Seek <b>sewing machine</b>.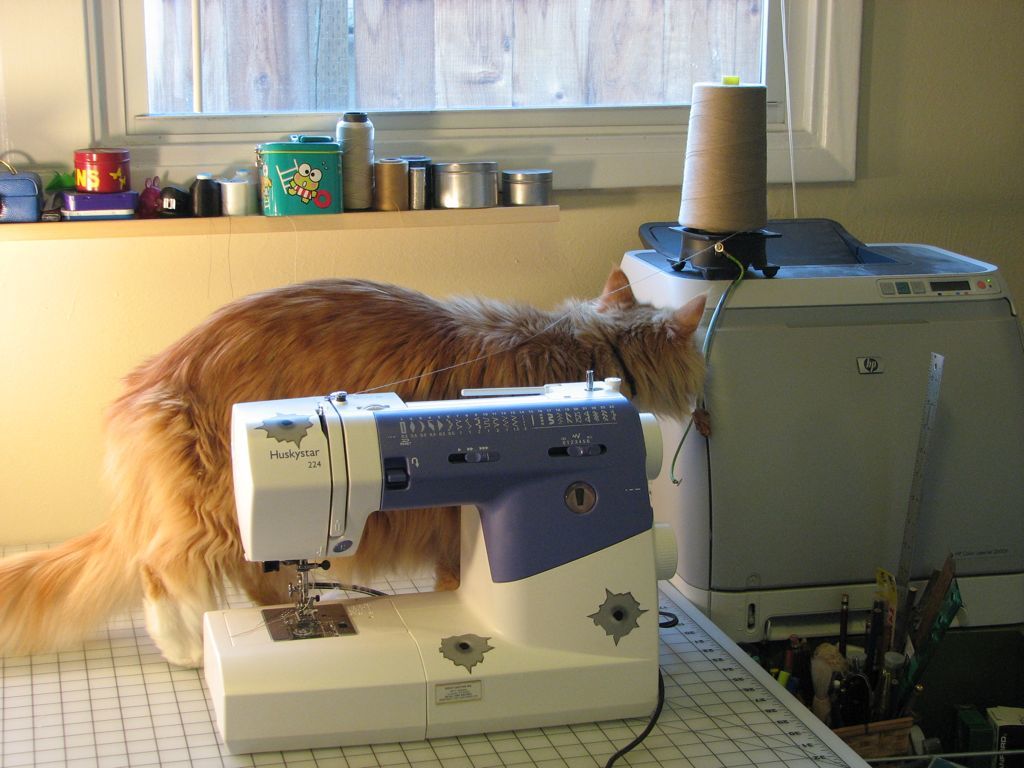
[192, 382, 681, 726].
